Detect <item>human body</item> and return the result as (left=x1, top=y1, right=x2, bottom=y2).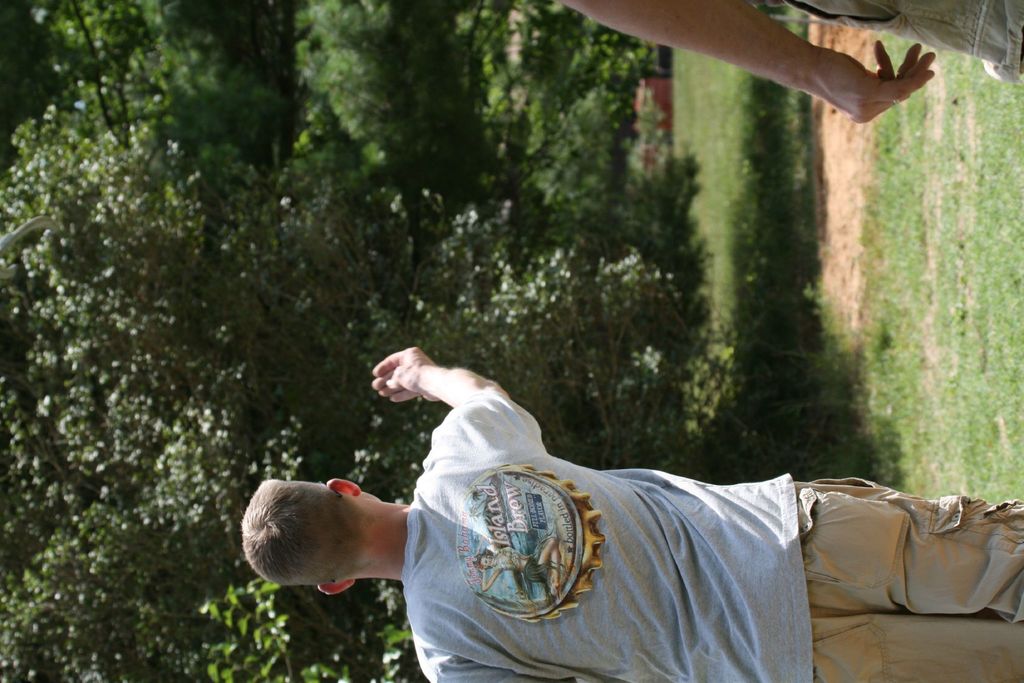
(left=371, top=338, right=1023, bottom=682).
